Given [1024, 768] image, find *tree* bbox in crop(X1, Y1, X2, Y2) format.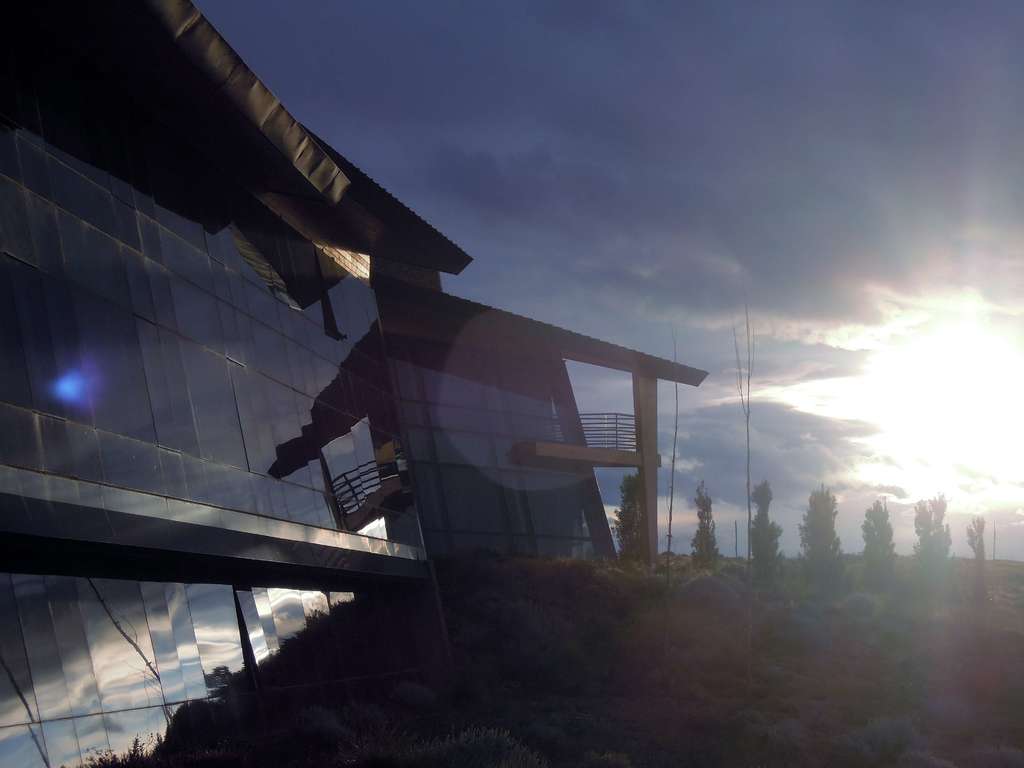
crop(744, 486, 783, 577).
